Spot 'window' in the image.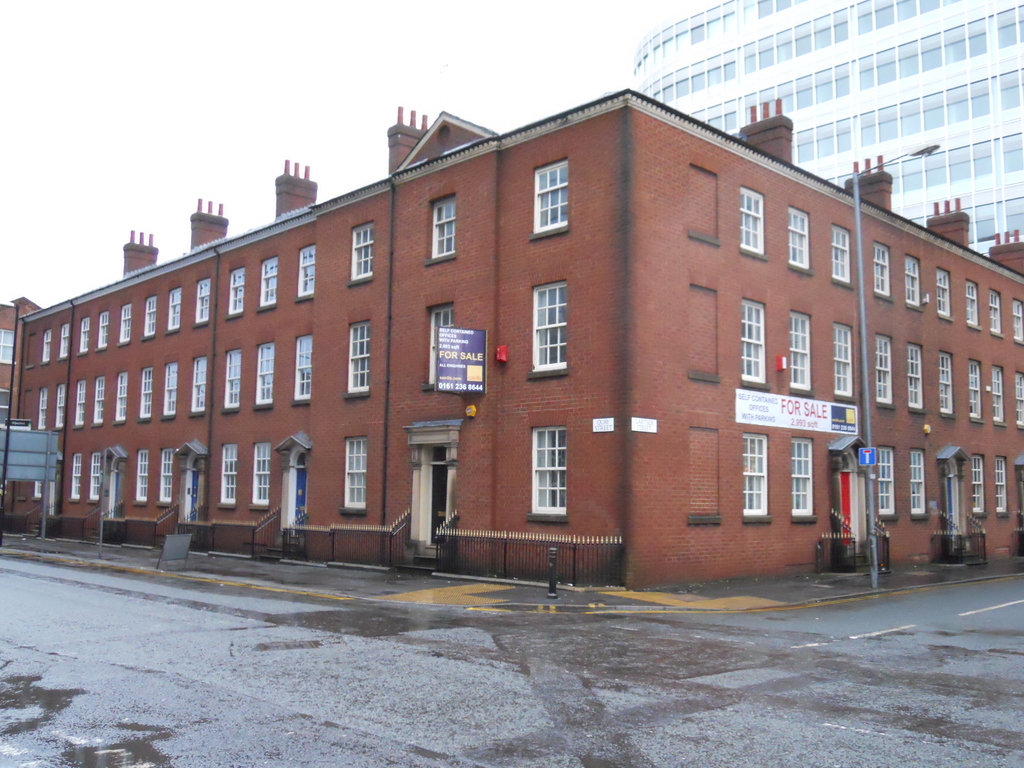
'window' found at (163, 285, 186, 336).
